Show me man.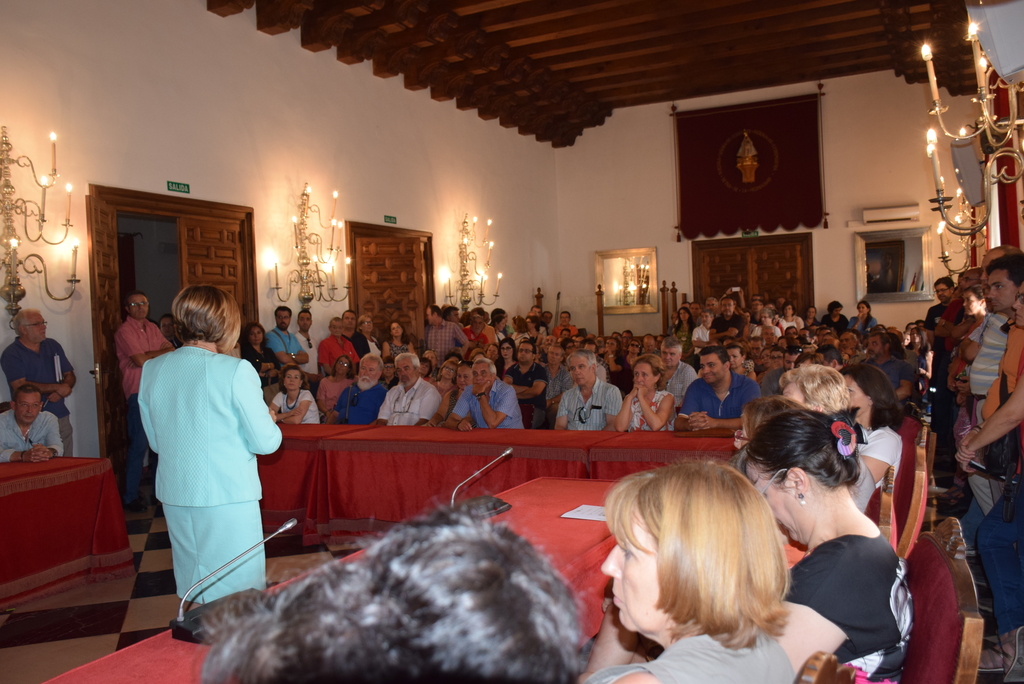
man is here: box(340, 305, 372, 358).
